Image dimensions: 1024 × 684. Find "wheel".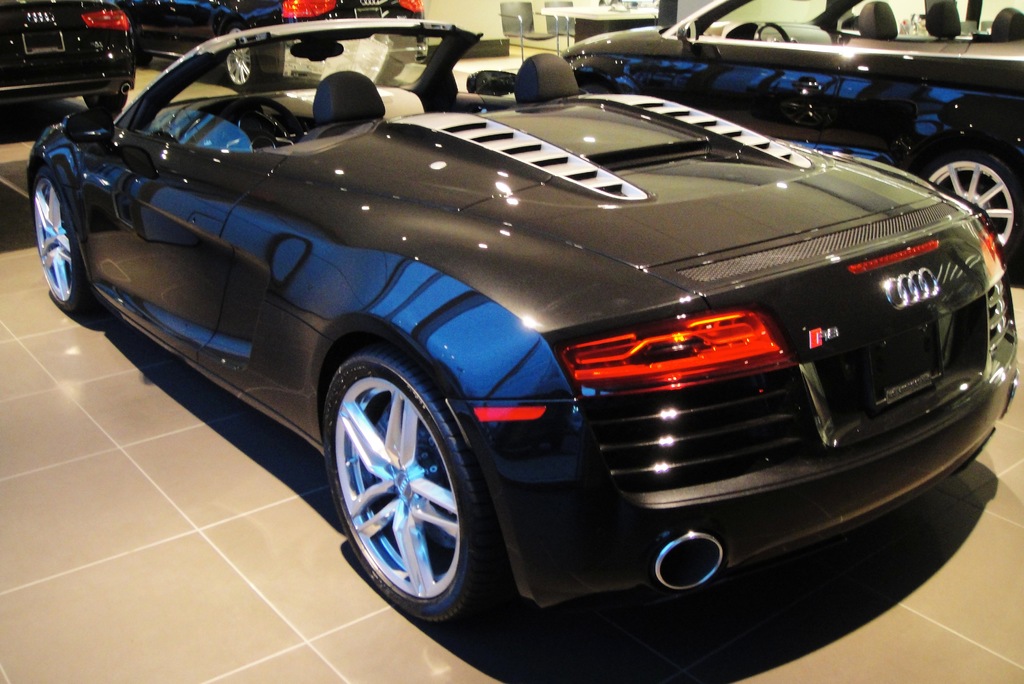
x1=754 y1=23 x2=791 y2=42.
